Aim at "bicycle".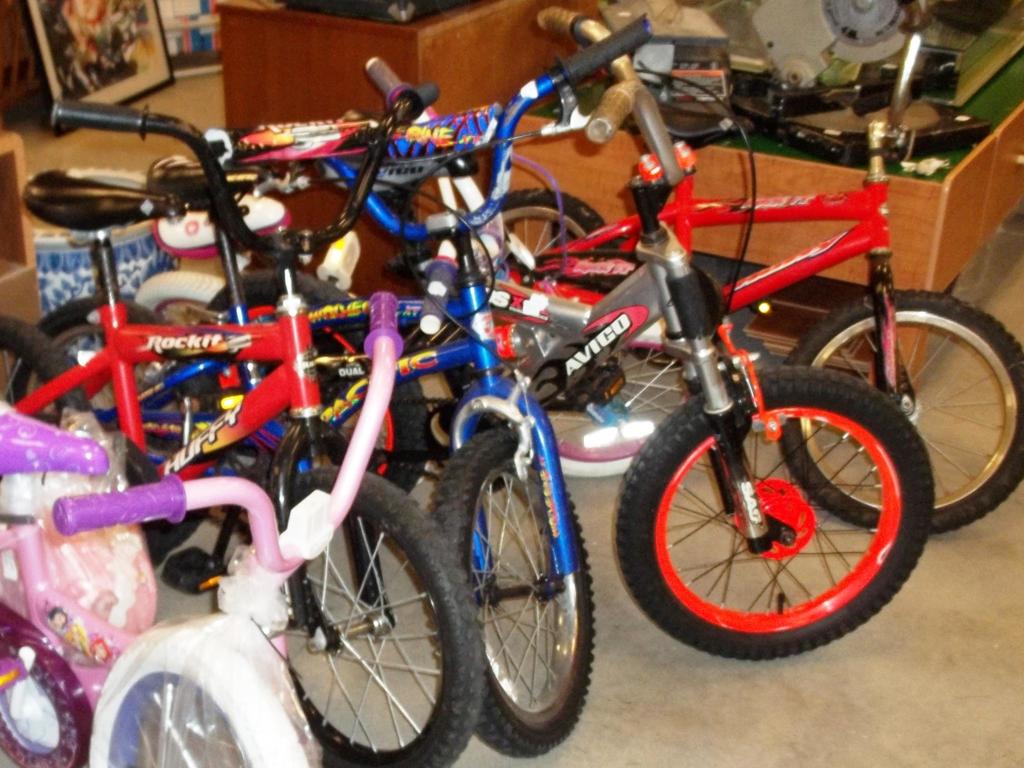
Aimed at Rect(0, 294, 413, 767).
